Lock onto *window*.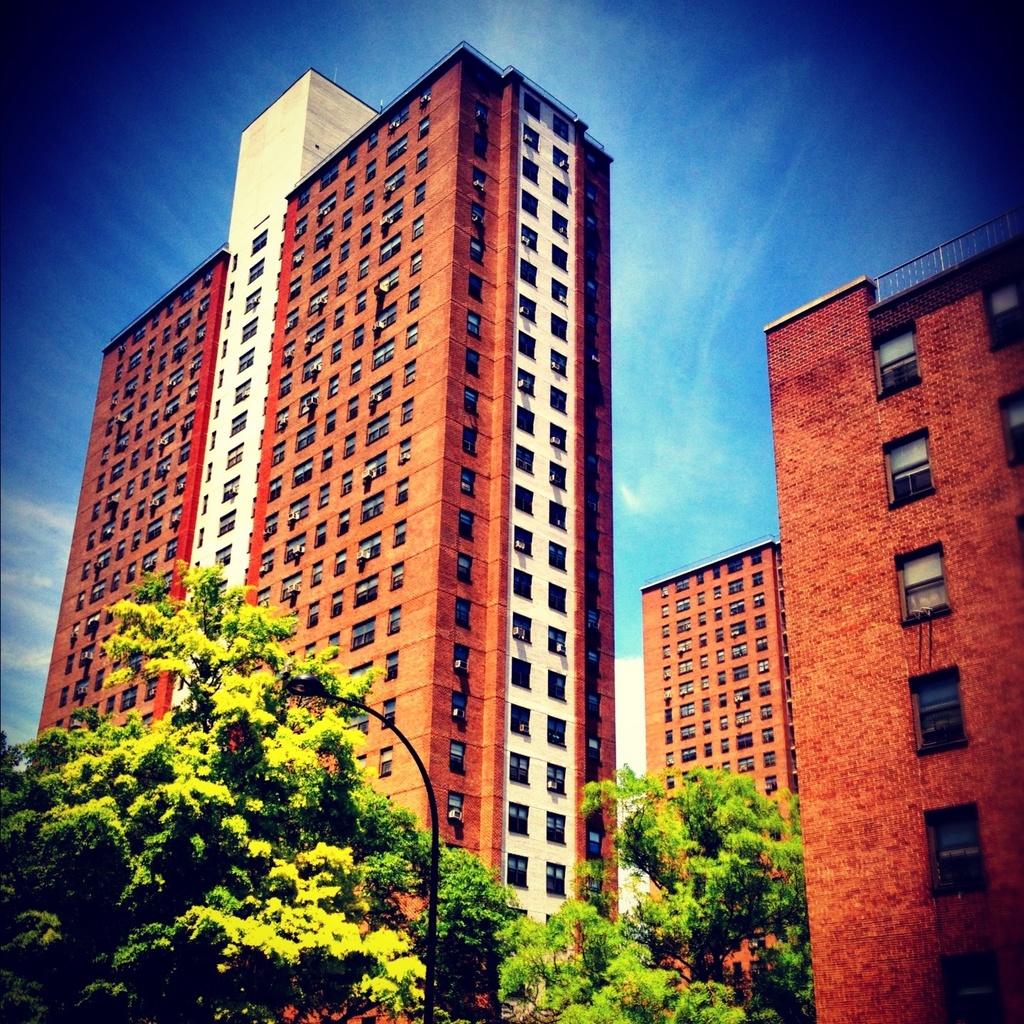
Locked: 875,322,919,401.
